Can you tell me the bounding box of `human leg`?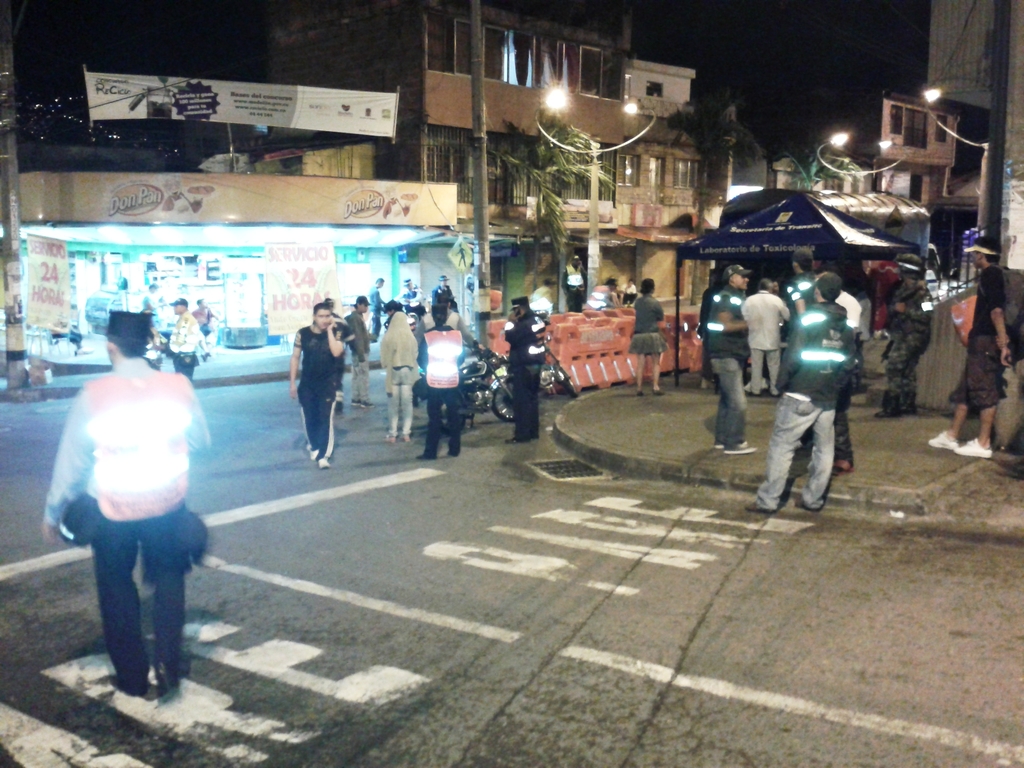
[632, 352, 644, 389].
